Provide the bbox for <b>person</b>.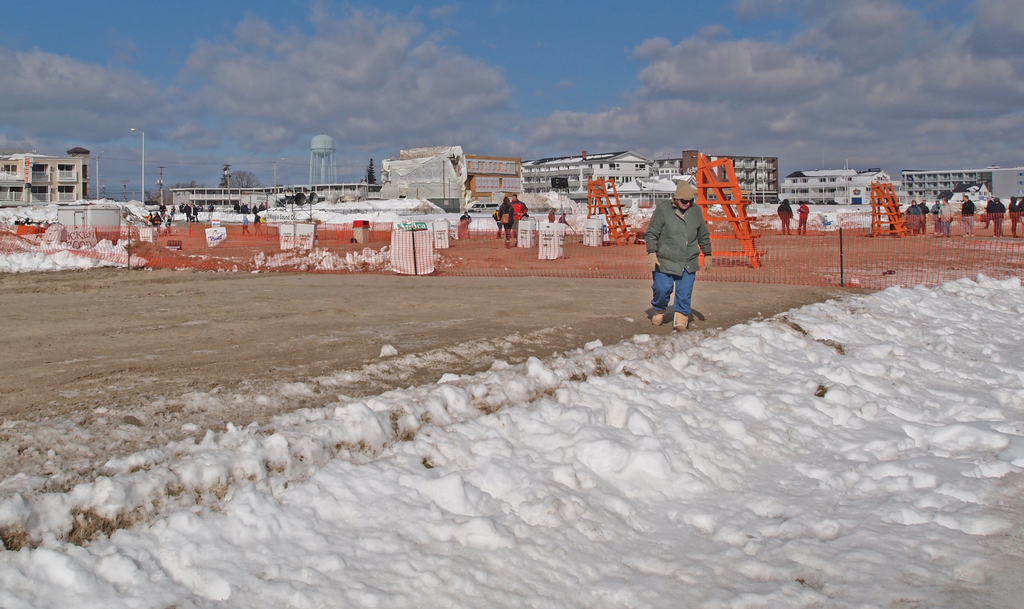
detection(938, 196, 955, 235).
